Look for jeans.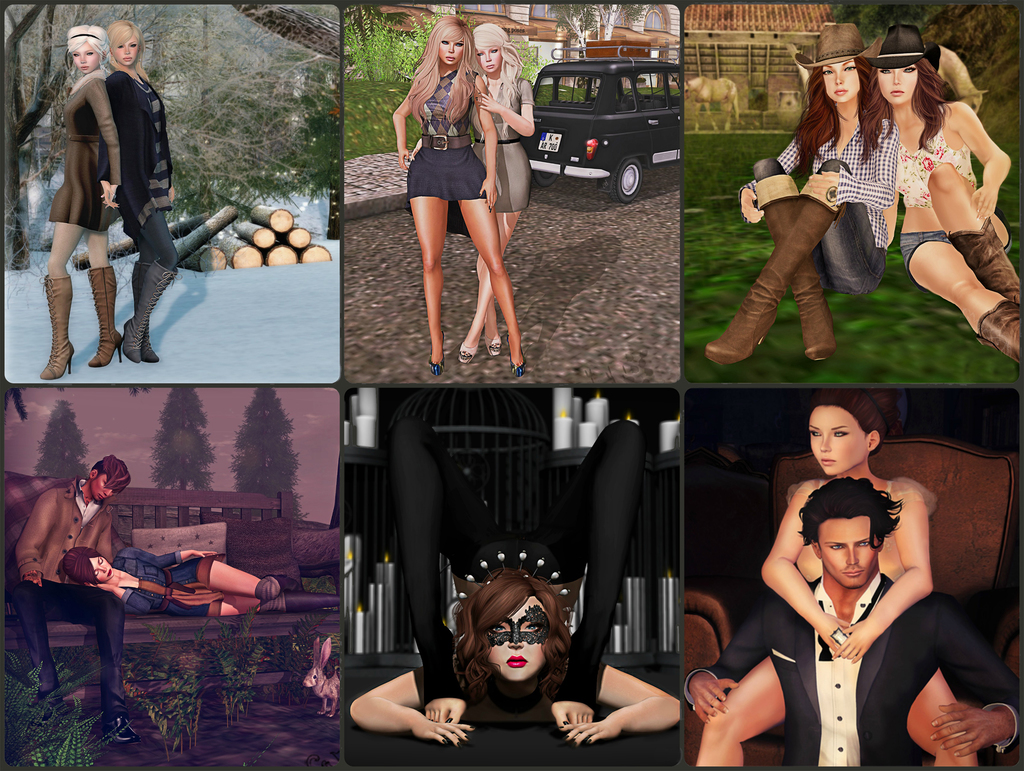
Found: (x1=897, y1=229, x2=948, y2=270).
